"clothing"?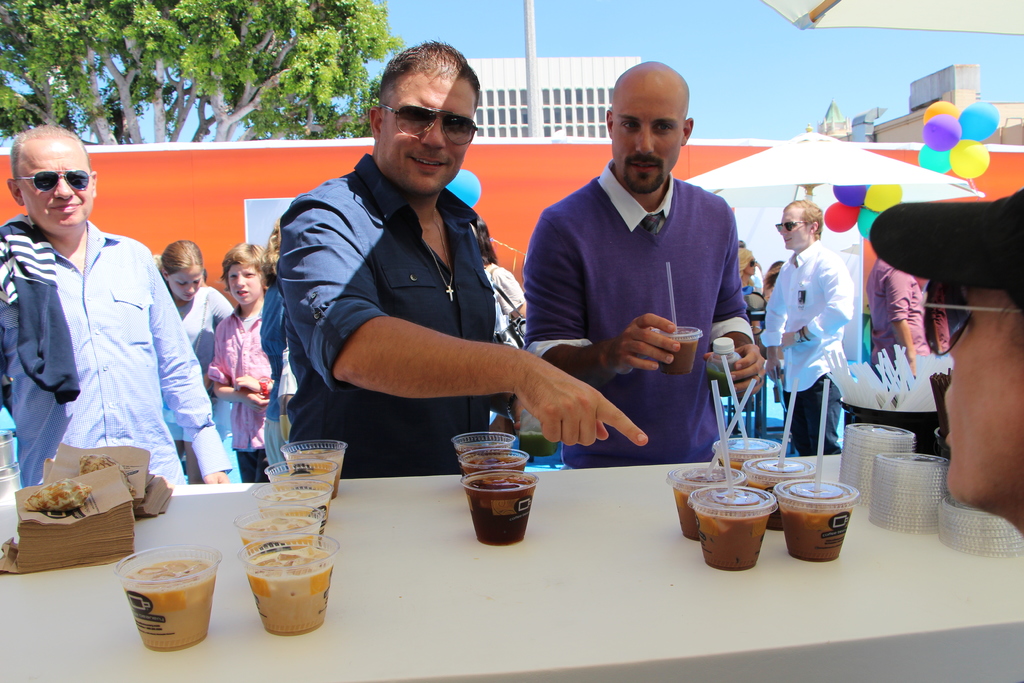
(260,277,287,473)
